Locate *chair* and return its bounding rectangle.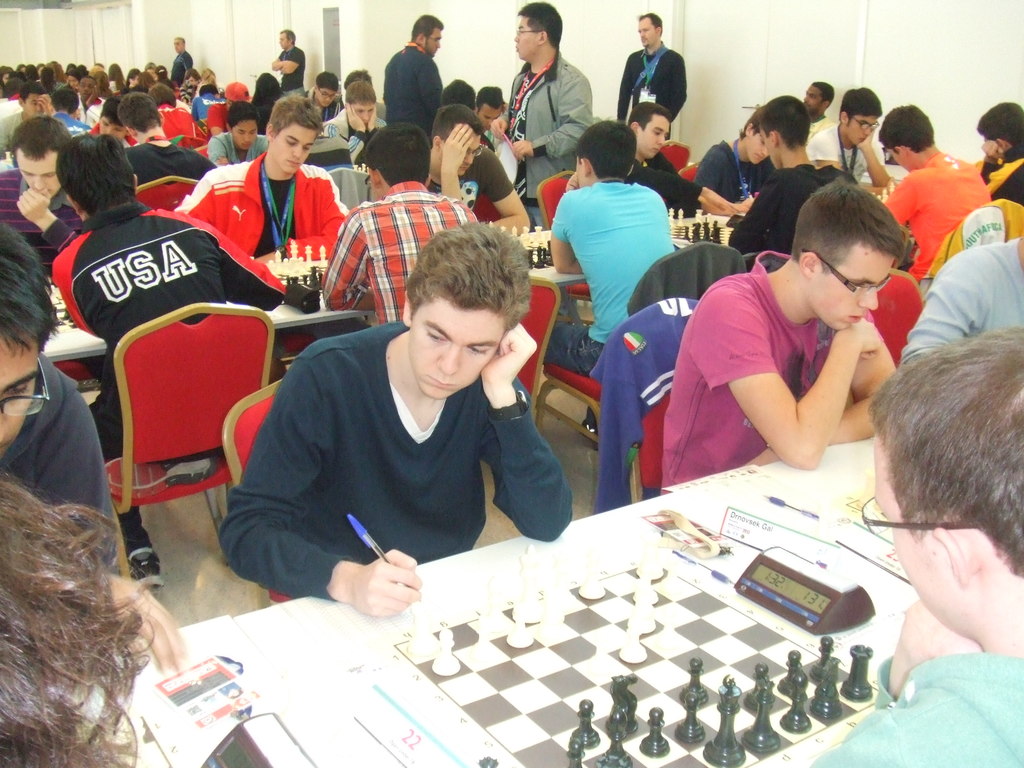
left=127, top=173, right=204, bottom=212.
